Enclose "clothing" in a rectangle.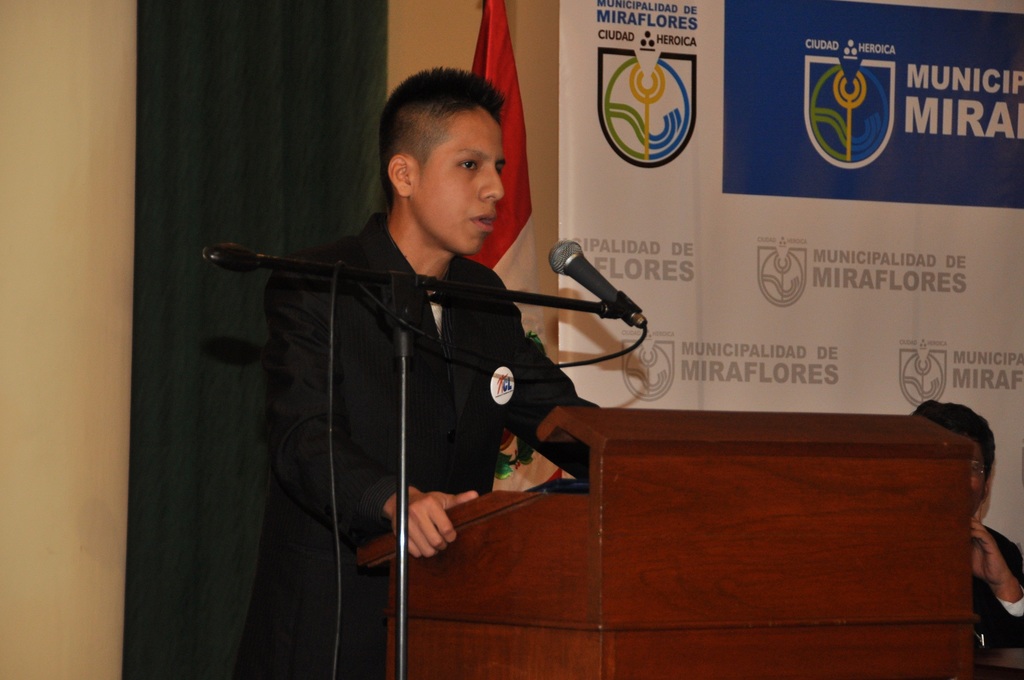
select_region(233, 211, 618, 679).
